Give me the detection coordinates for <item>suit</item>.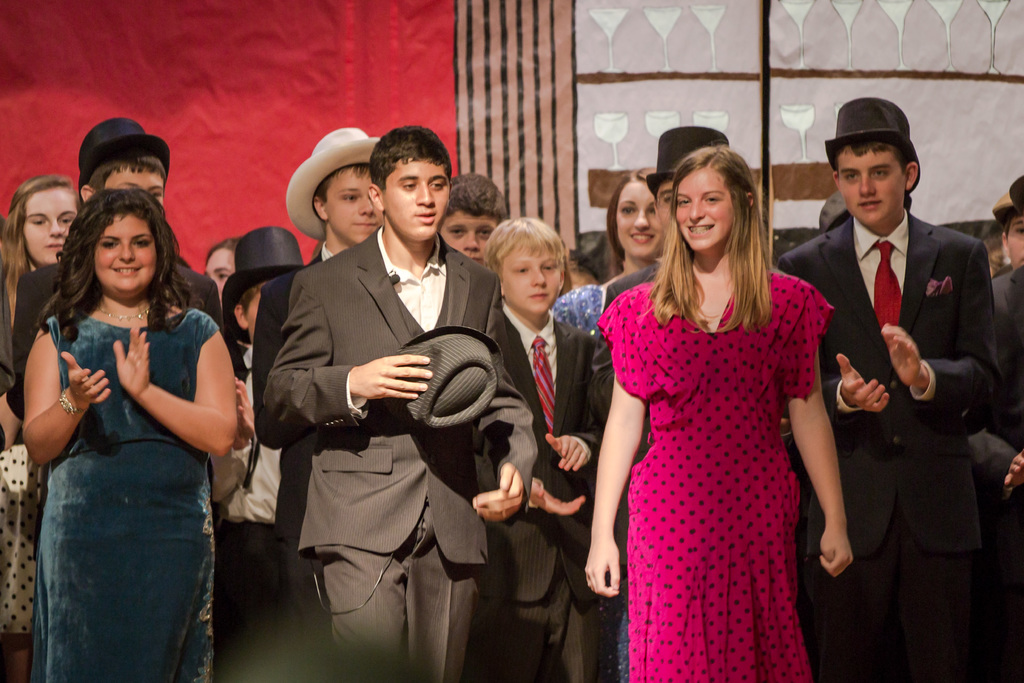
detection(499, 303, 612, 682).
